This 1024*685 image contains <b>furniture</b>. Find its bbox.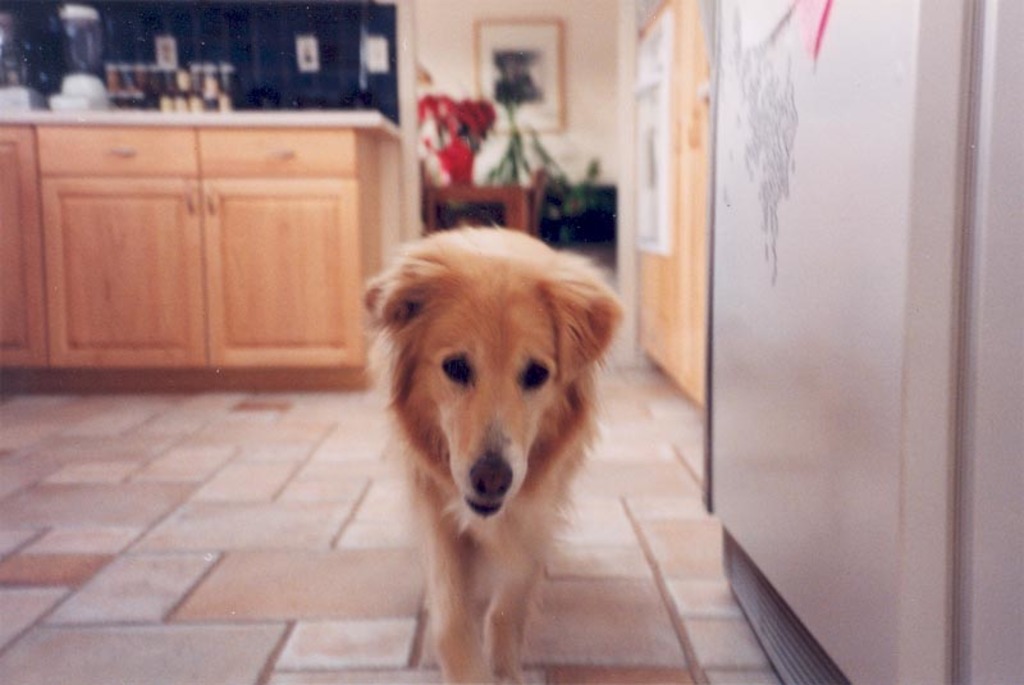
{"left": 0, "top": 108, "right": 403, "bottom": 388}.
